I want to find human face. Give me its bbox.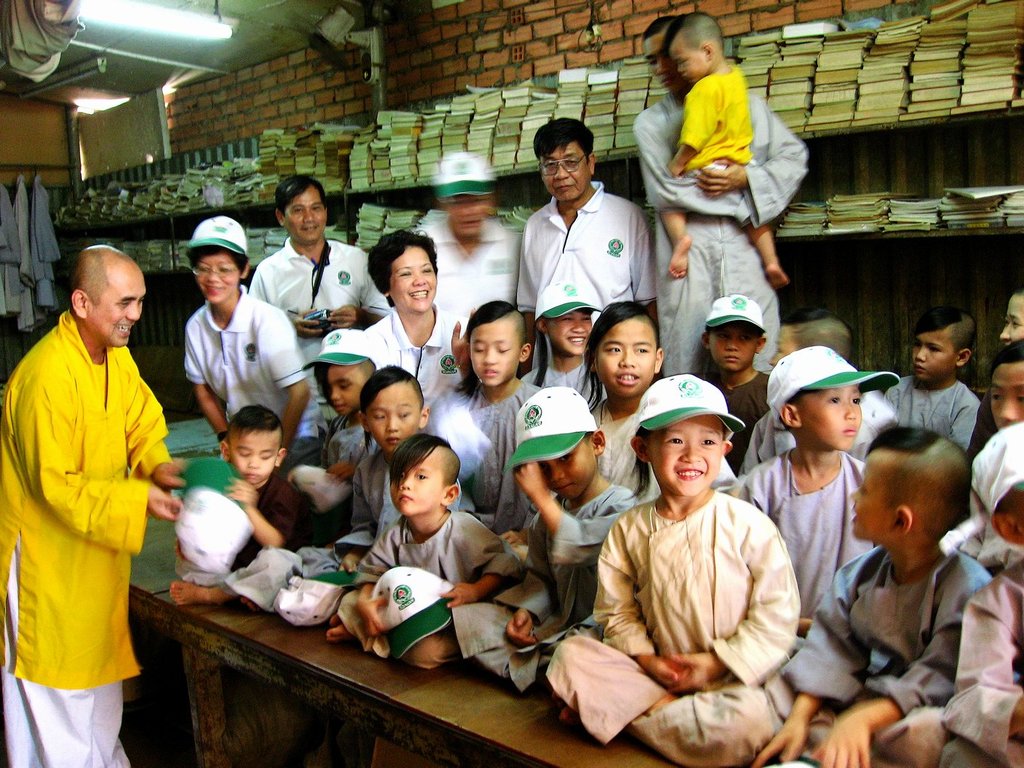
(233, 434, 280, 484).
